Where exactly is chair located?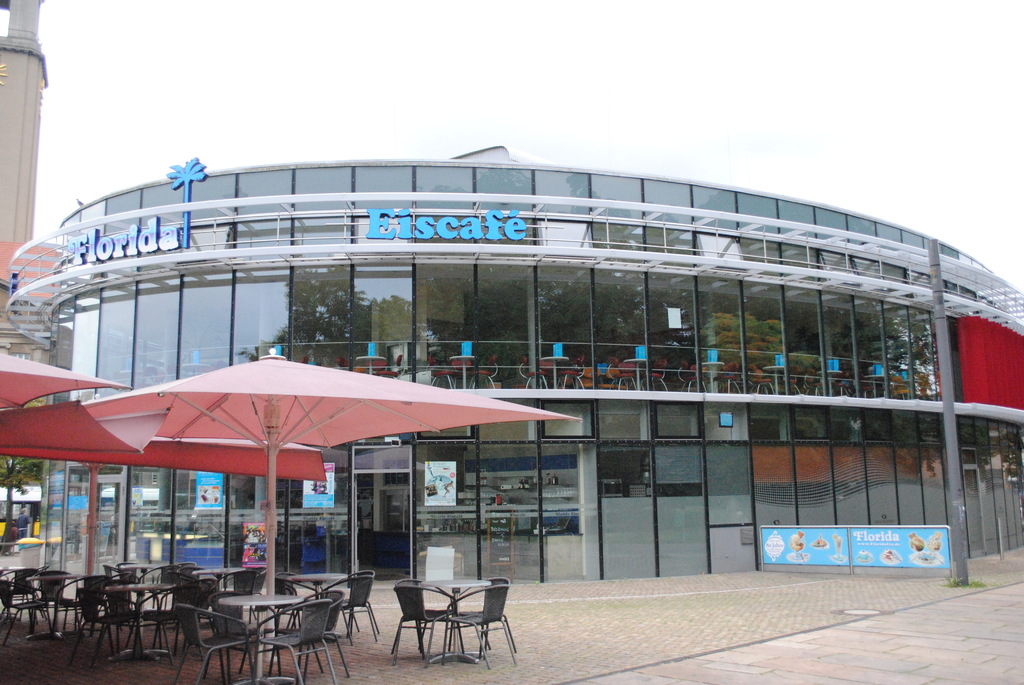
Its bounding box is x1=448 y1=573 x2=508 y2=654.
